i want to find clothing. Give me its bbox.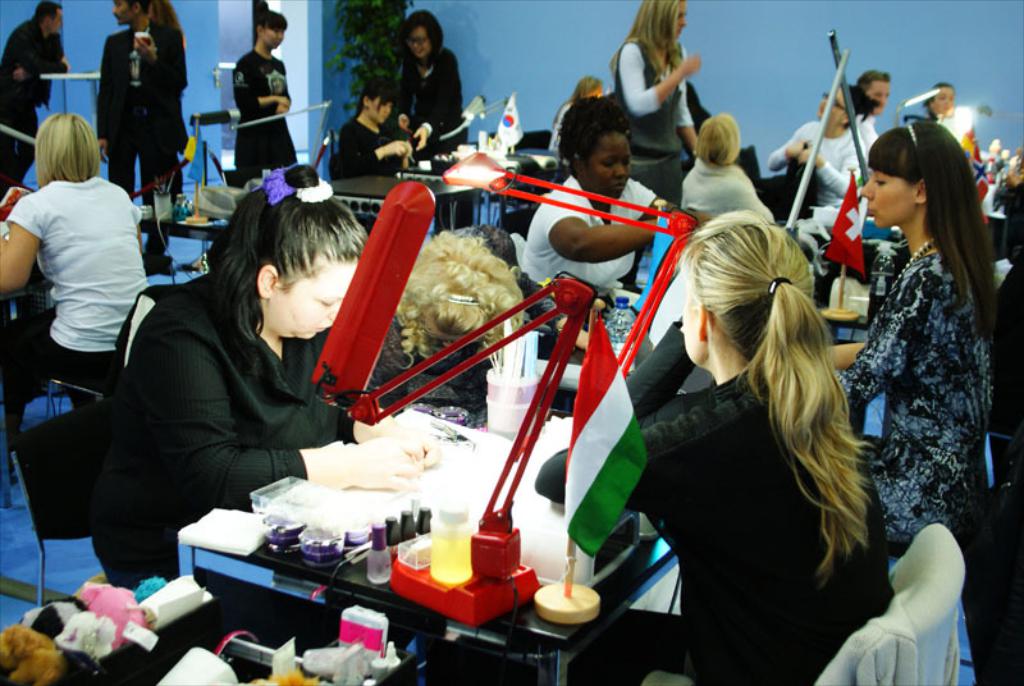
95:24:188:200.
